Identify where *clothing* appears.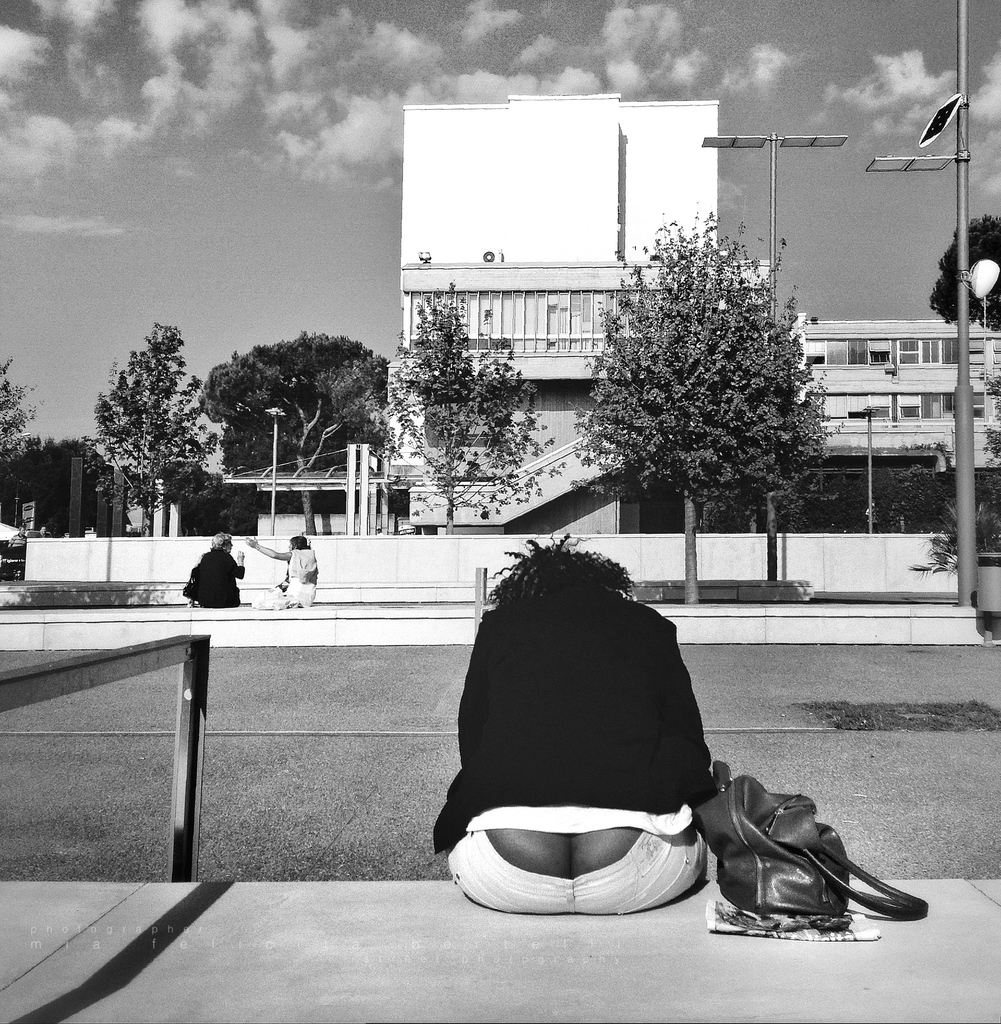
Appears at box=[424, 584, 724, 920].
